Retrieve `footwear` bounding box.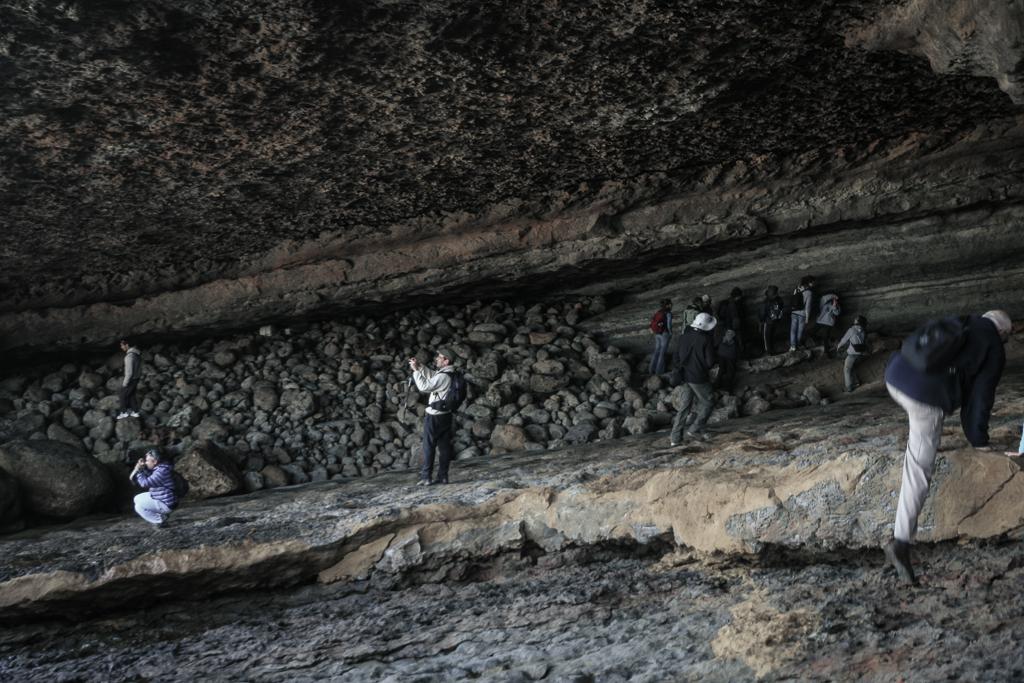
Bounding box: box=[114, 413, 126, 420].
